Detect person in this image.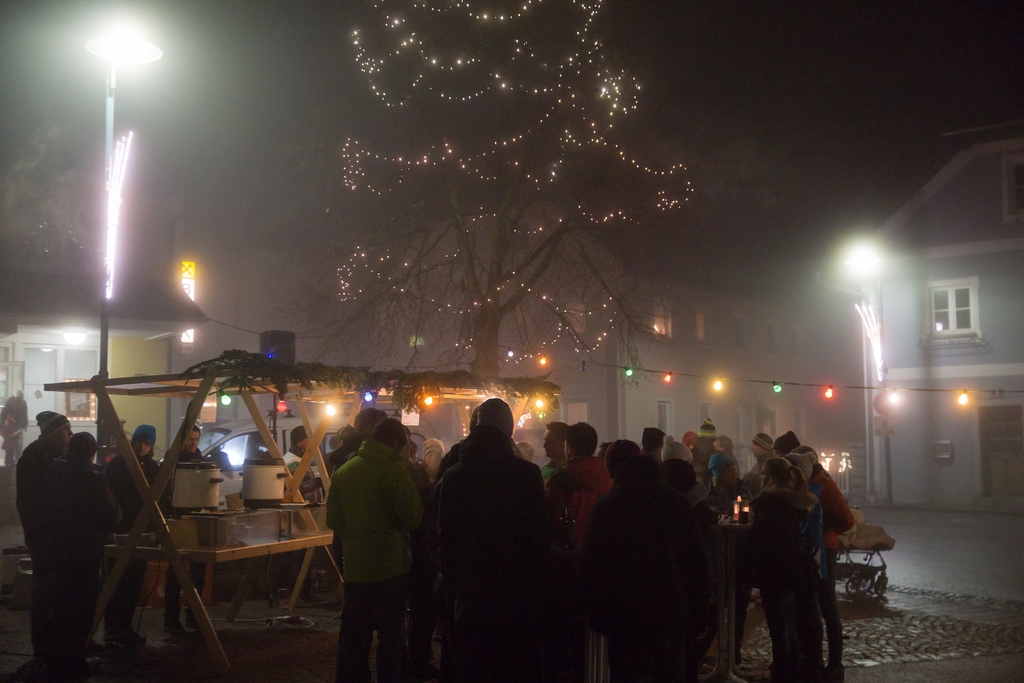
Detection: (x1=584, y1=439, x2=671, y2=682).
